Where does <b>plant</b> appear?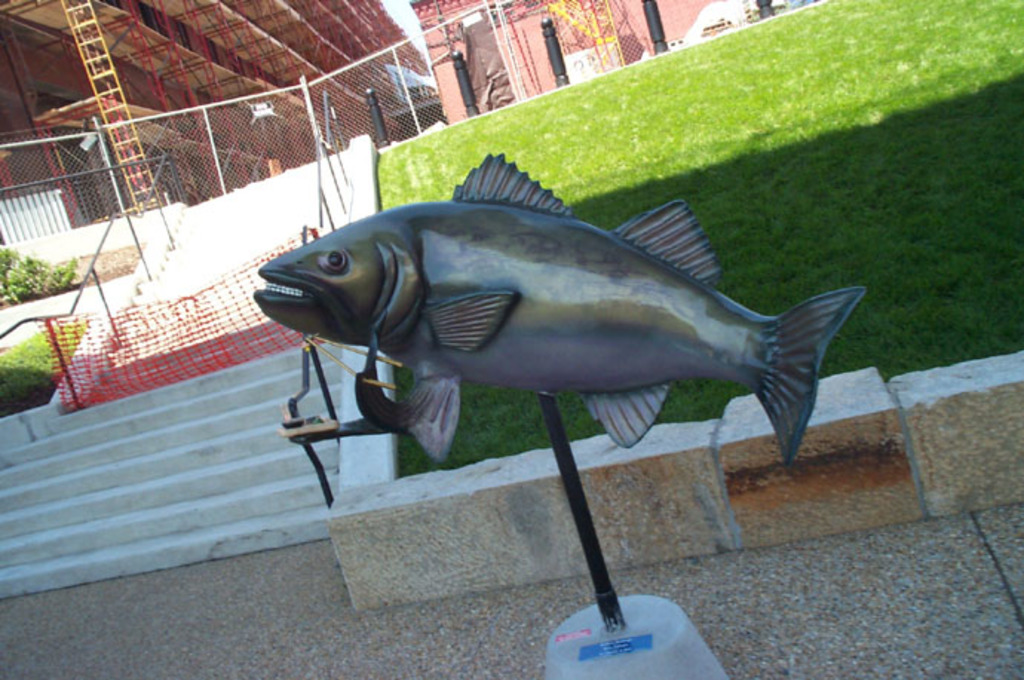
Appears at 0, 242, 79, 309.
